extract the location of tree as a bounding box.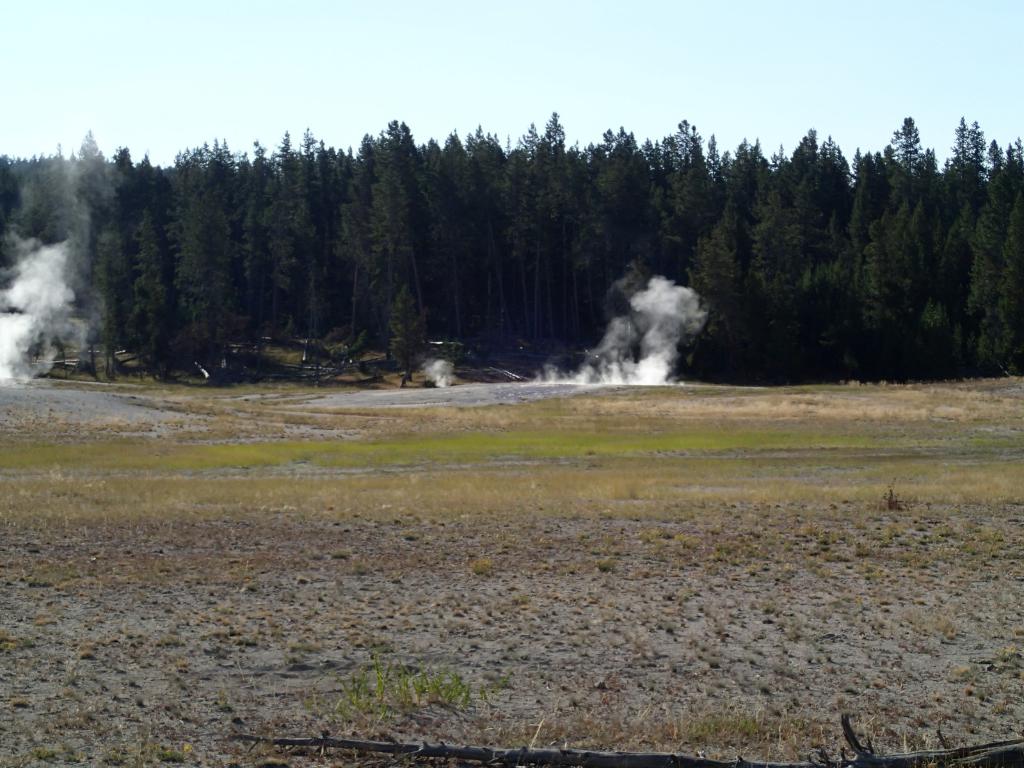
[860, 138, 908, 433].
